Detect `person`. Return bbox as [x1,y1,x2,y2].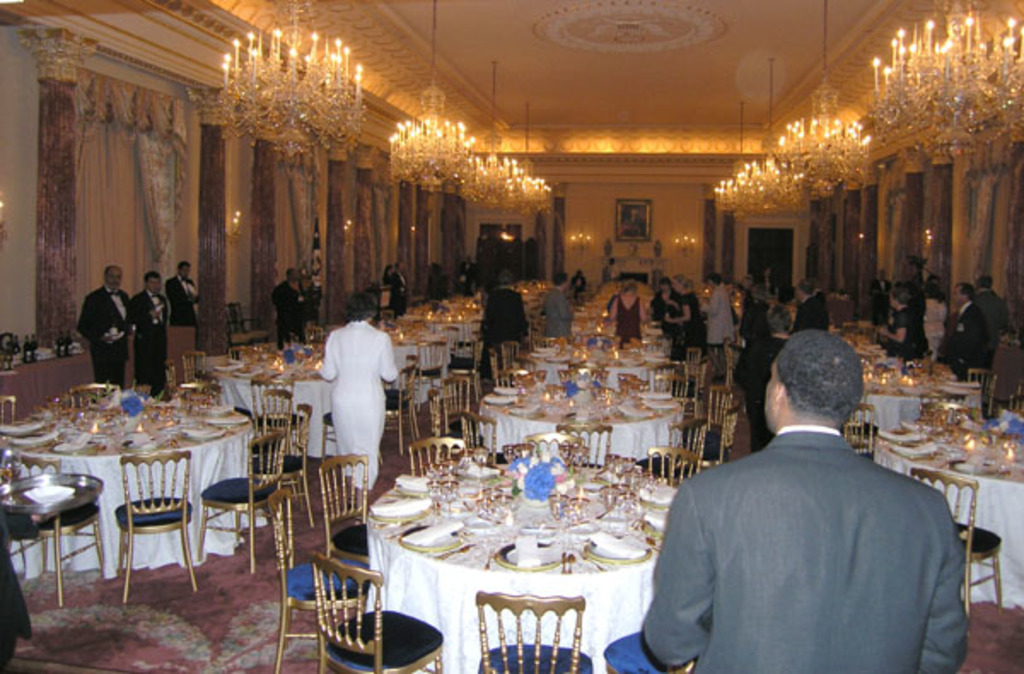
[273,266,311,340].
